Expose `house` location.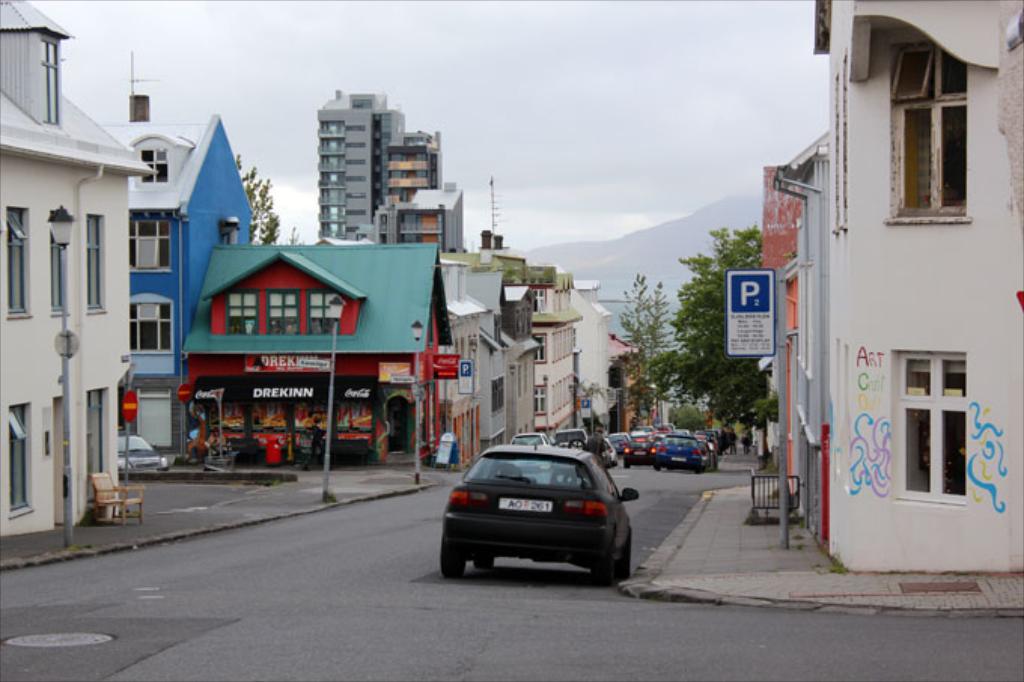
Exposed at x1=95, y1=45, x2=253, y2=461.
